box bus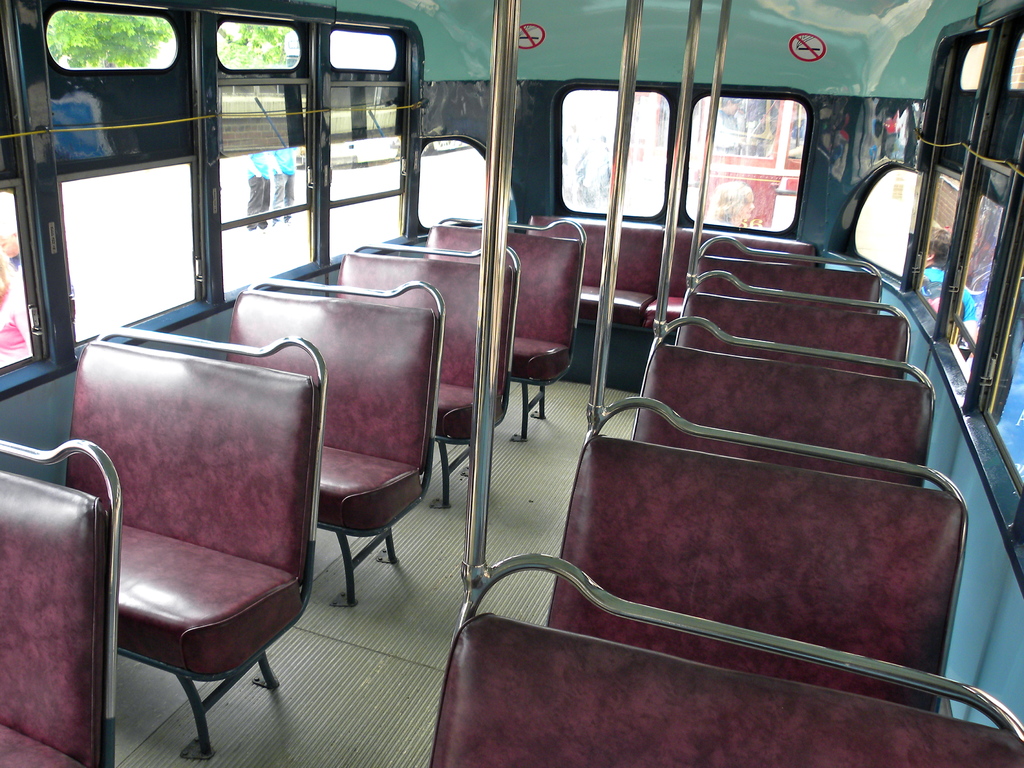
0/0/1023/767
